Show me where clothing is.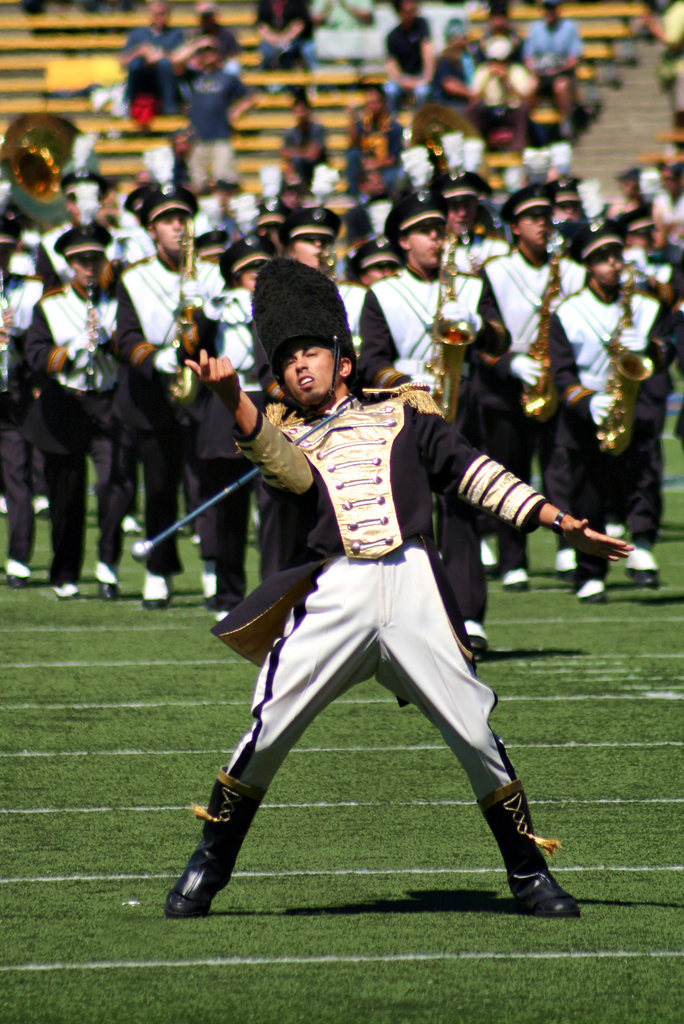
clothing is at <bbox>306, 273, 406, 589</bbox>.
